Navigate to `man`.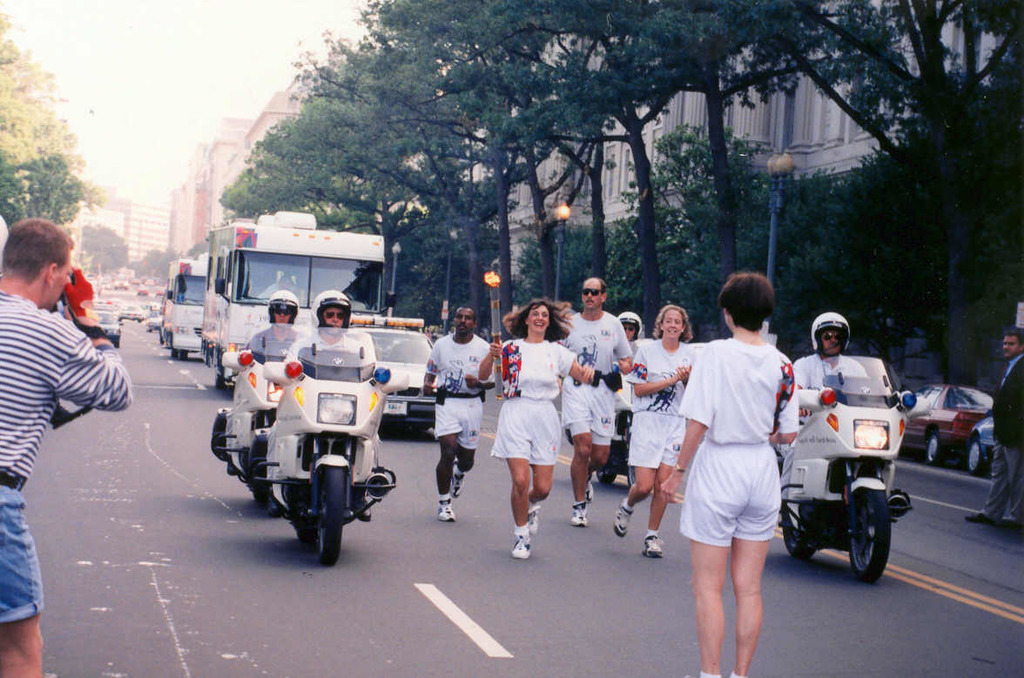
Navigation target: detection(778, 311, 928, 518).
